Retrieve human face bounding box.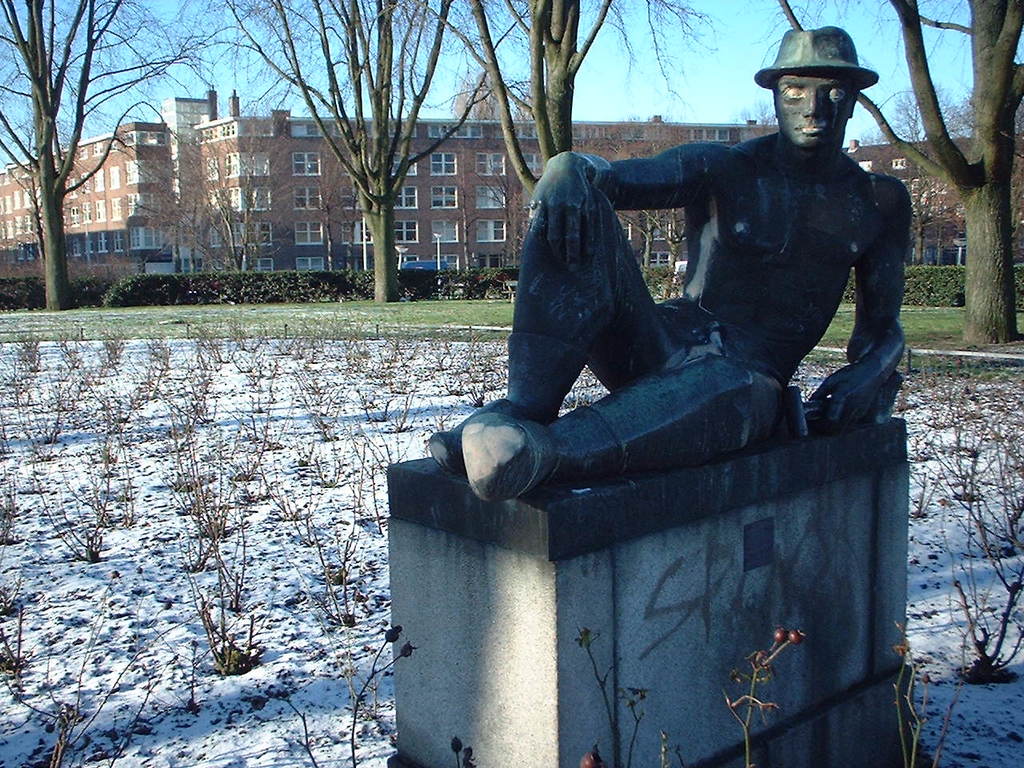
Bounding box: 774, 74, 854, 142.
